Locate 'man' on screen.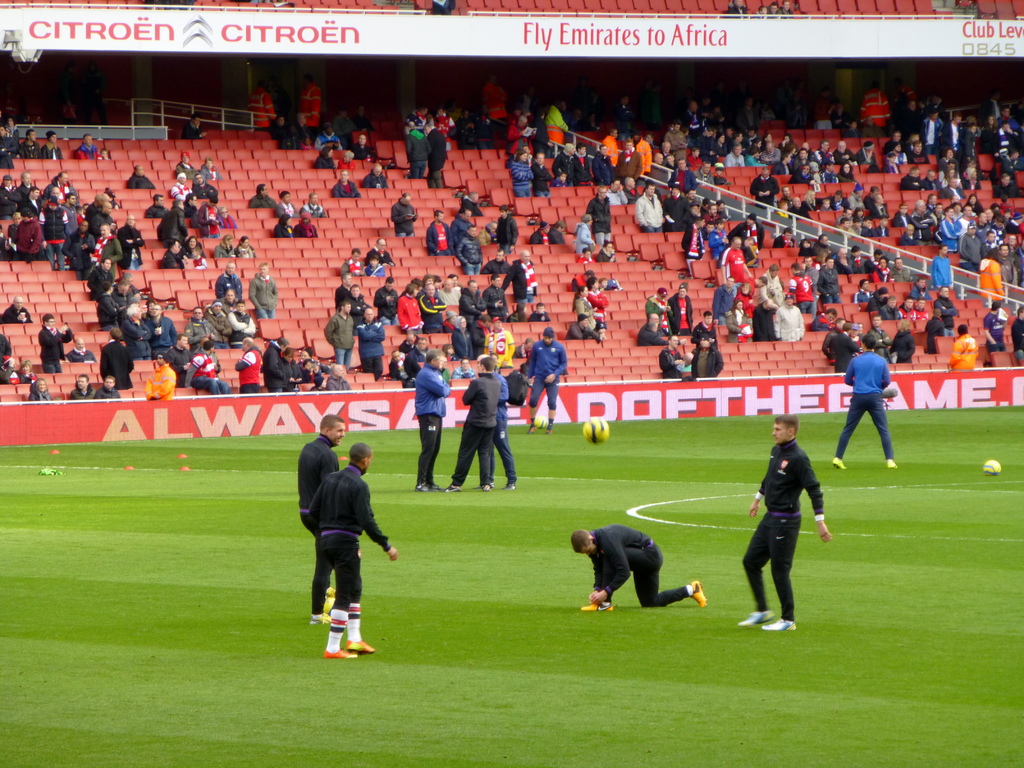
On screen at {"left": 265, "top": 330, "right": 298, "bottom": 388}.
